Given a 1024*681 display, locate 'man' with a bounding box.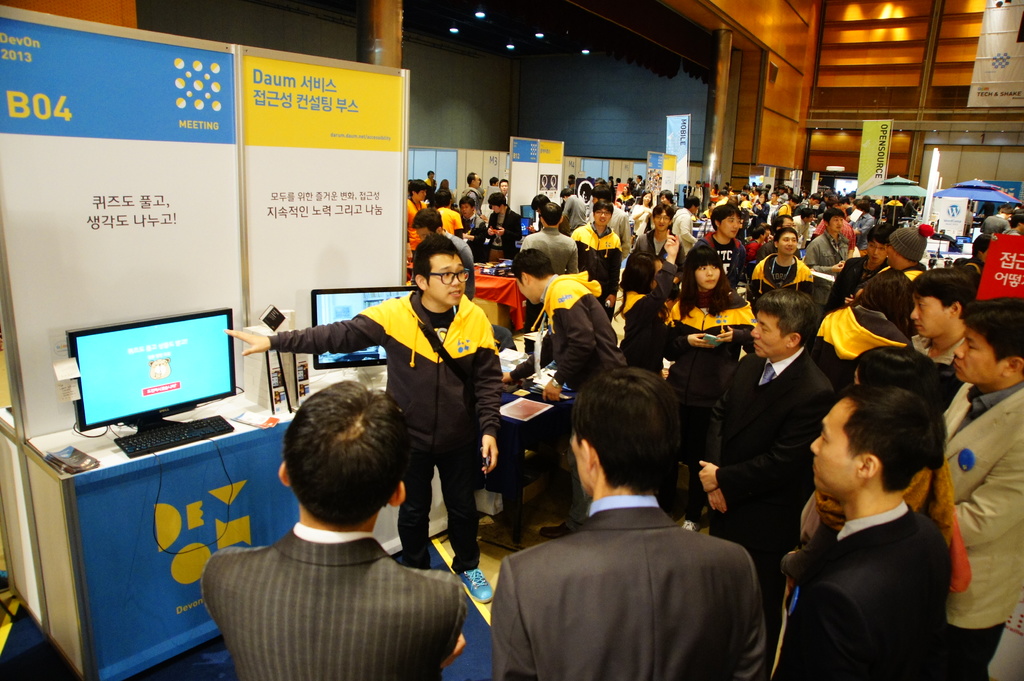
Located: {"x1": 748, "y1": 232, "x2": 813, "y2": 300}.
